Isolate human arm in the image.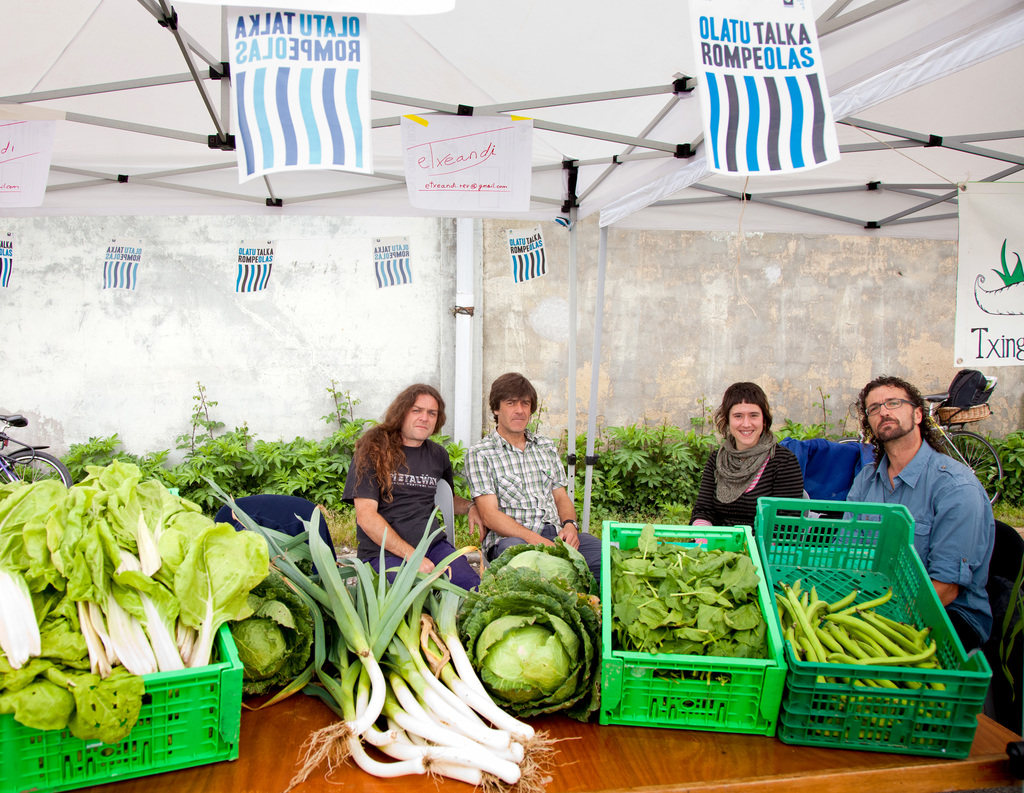
Isolated region: 925:473:986:626.
